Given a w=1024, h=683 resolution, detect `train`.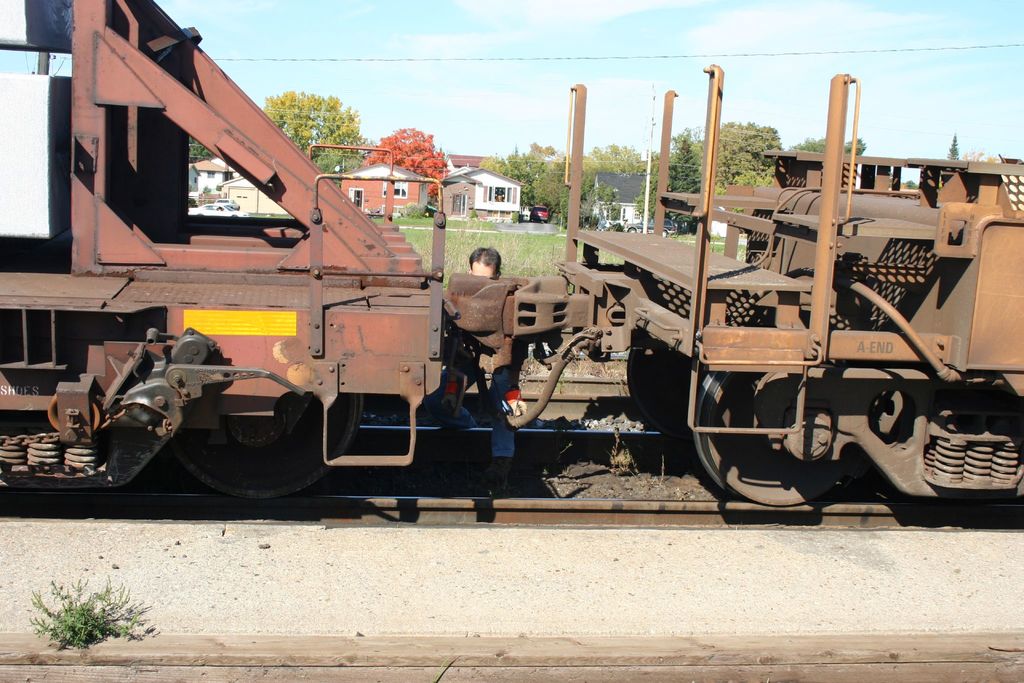
0/0/1023/526.
